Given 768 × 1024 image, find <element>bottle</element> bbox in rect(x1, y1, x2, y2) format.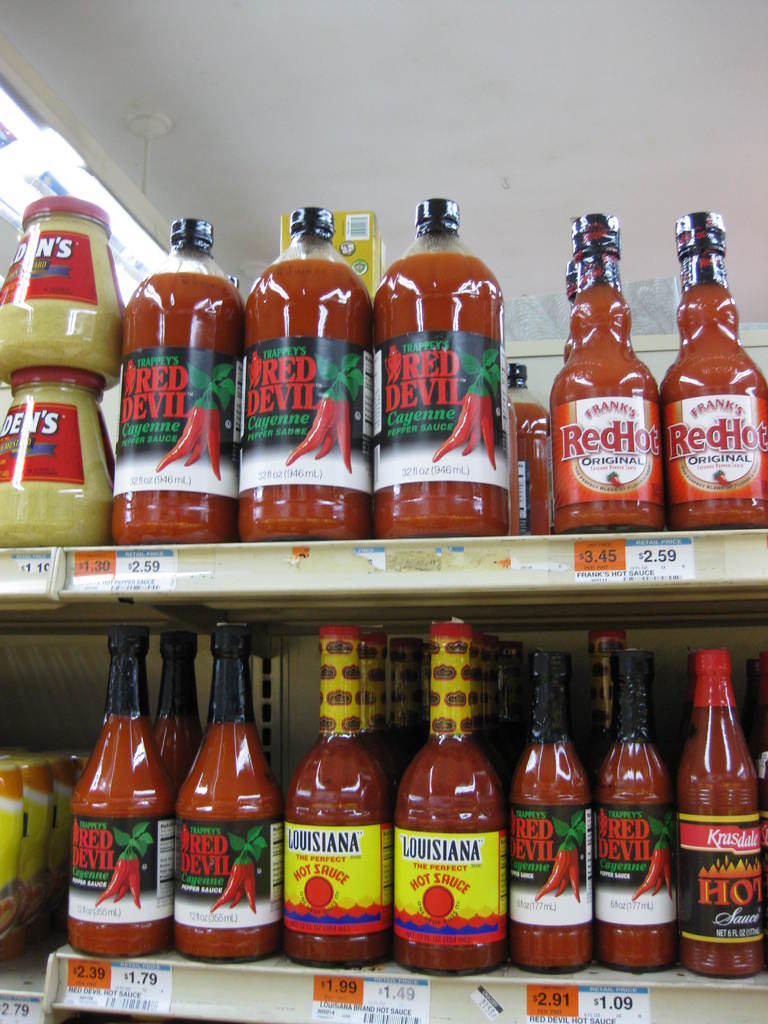
rect(681, 650, 767, 977).
